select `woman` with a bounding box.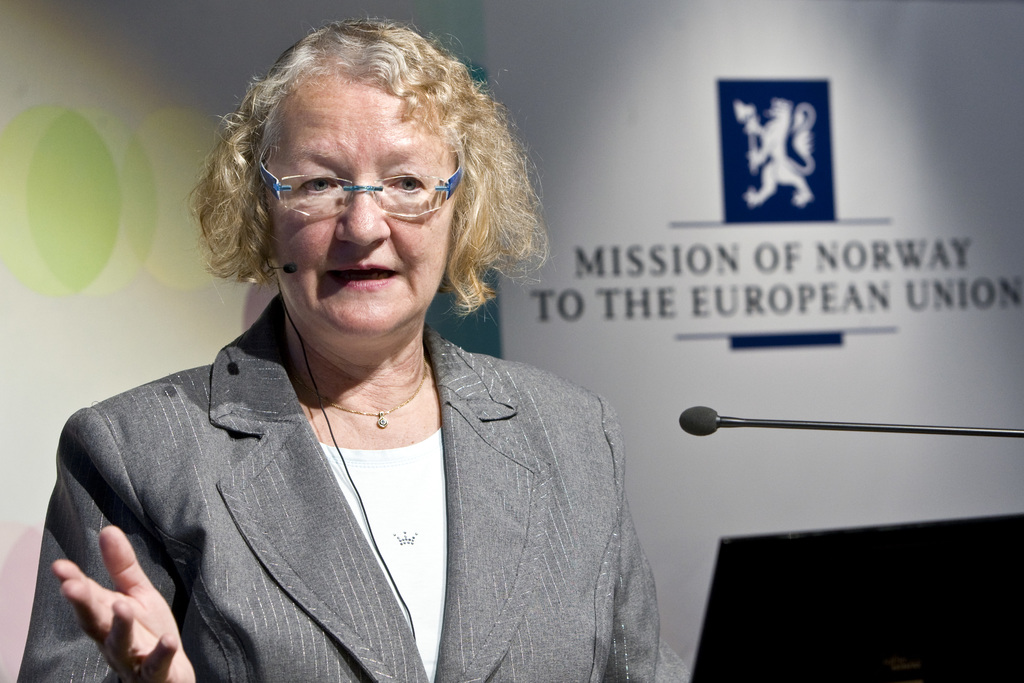
crop(73, 32, 683, 670).
